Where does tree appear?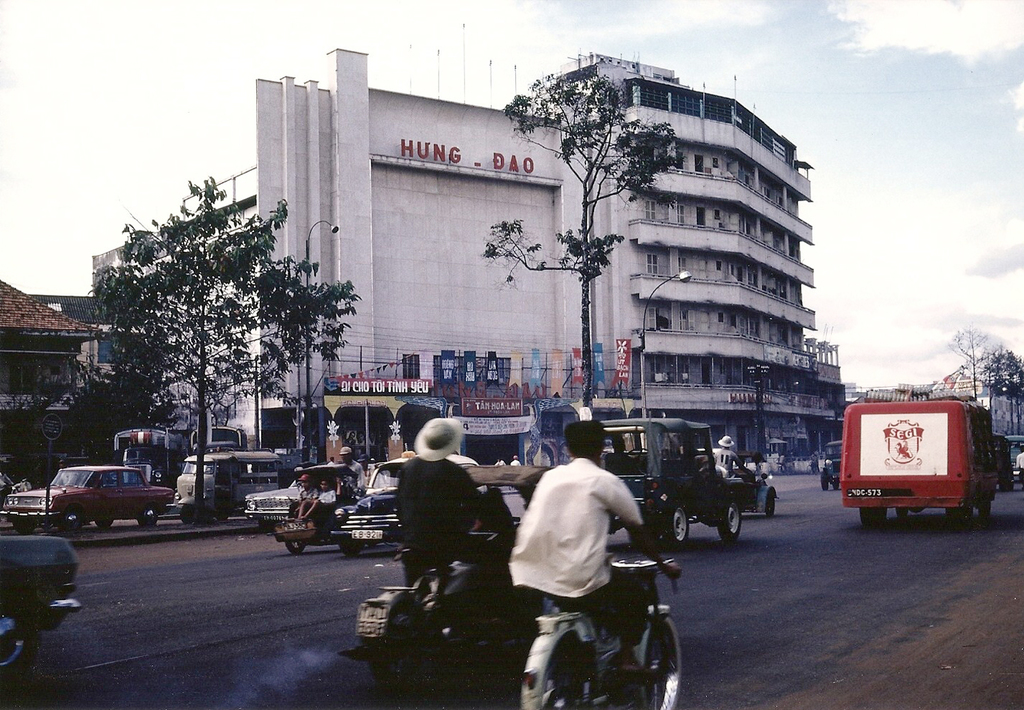
Appears at <region>61, 173, 351, 477</region>.
